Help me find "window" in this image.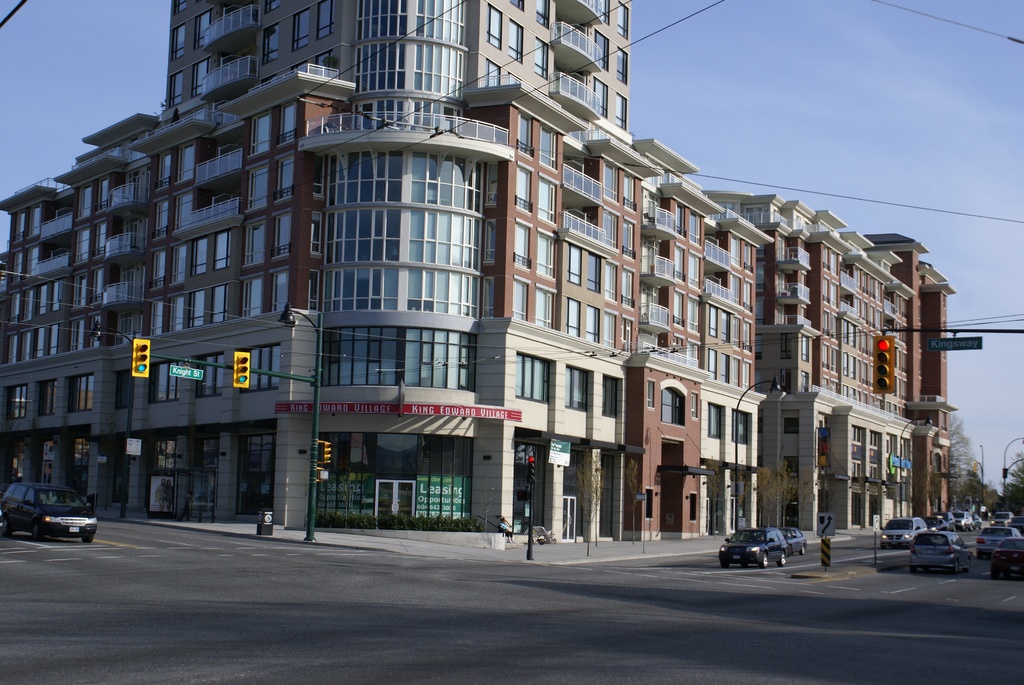
Found it: locate(10, 382, 33, 420).
